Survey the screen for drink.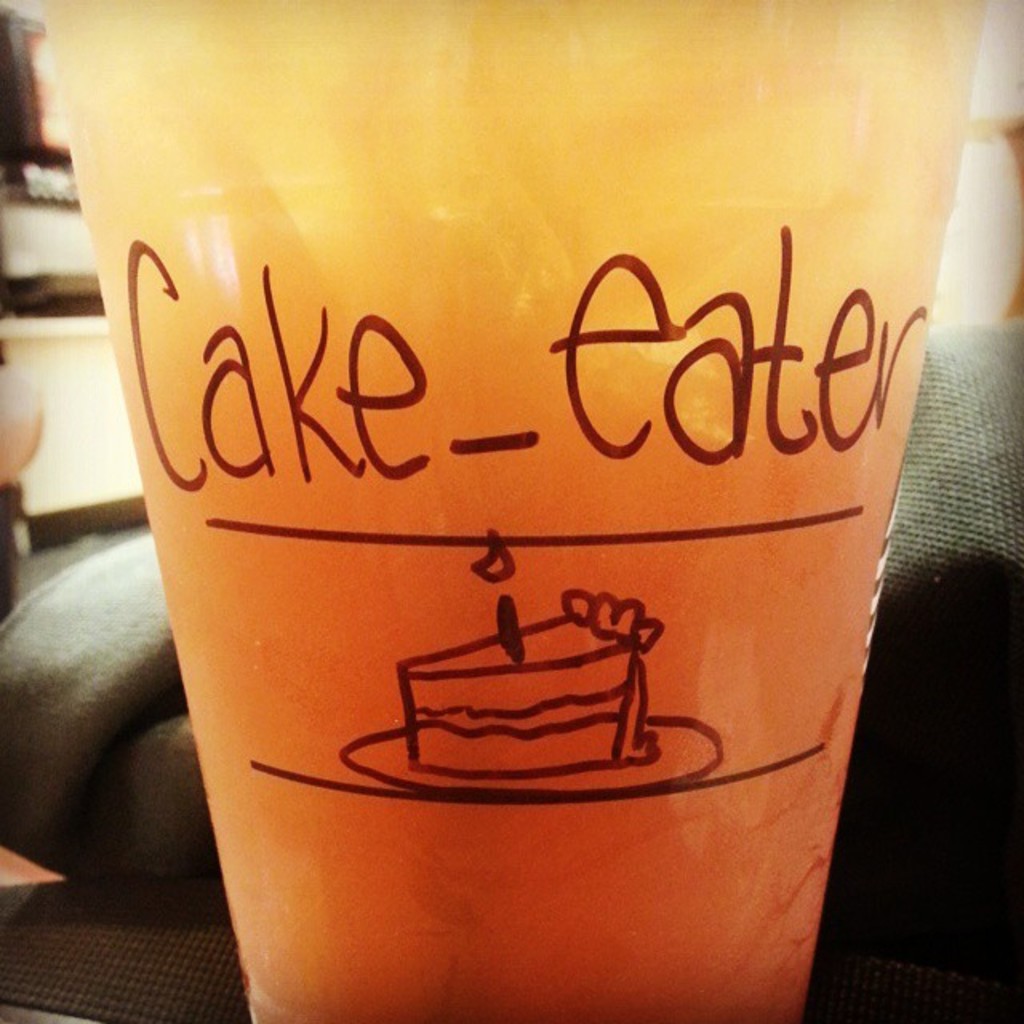
Survey found: l=40, t=11, r=1023, b=1023.
